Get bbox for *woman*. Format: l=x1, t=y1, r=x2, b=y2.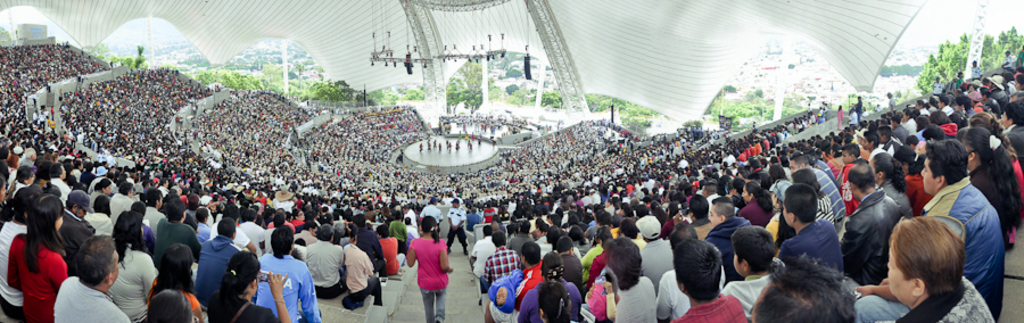
l=514, t=248, r=579, b=322.
